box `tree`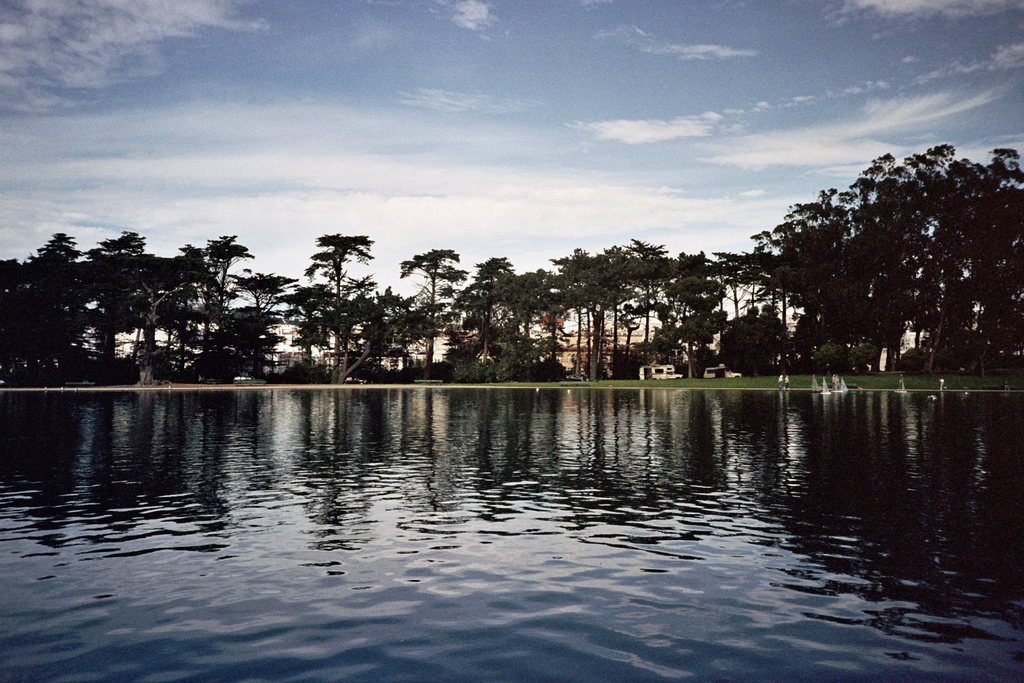
<bbox>134, 245, 227, 359</bbox>
